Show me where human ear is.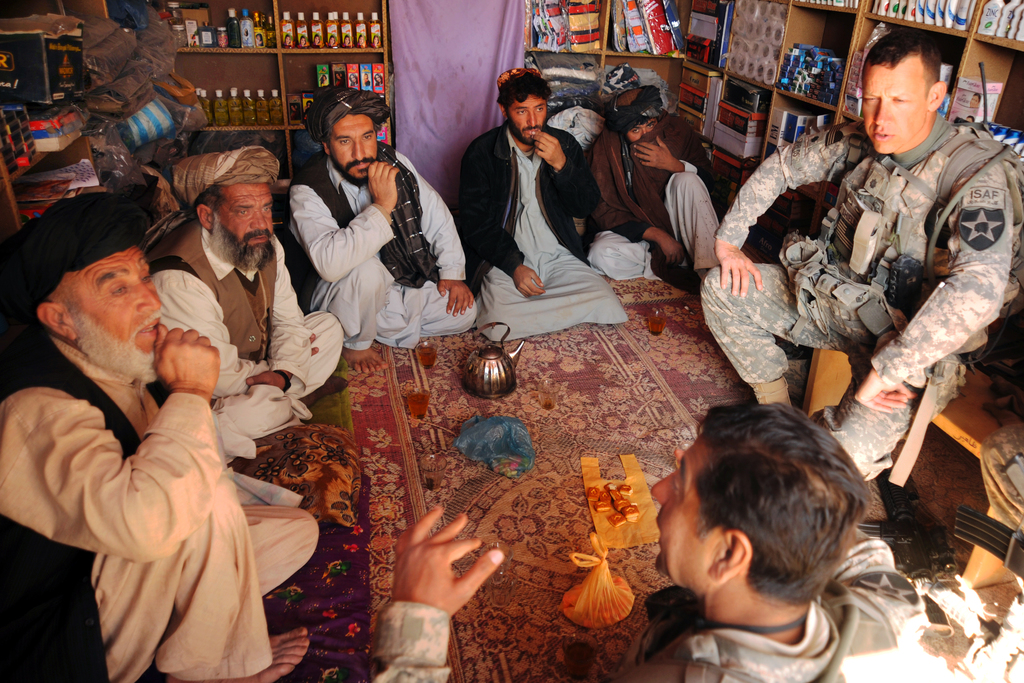
human ear is at rect(710, 528, 754, 580).
